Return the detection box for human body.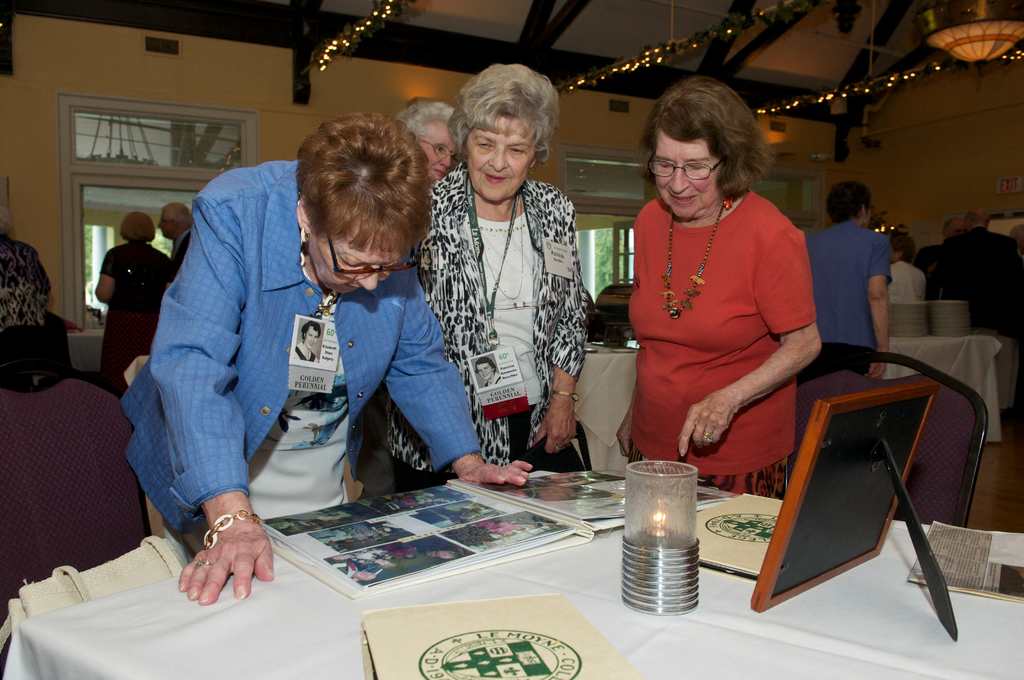
118/109/538/616.
